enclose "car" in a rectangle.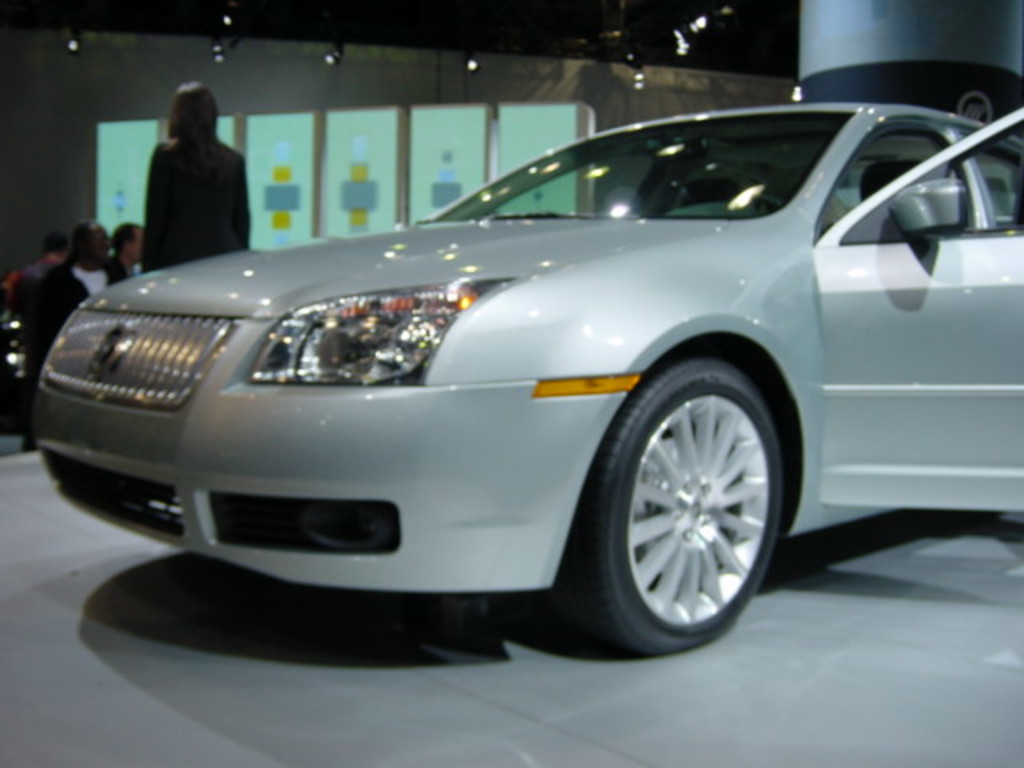
[66, 88, 1010, 674].
